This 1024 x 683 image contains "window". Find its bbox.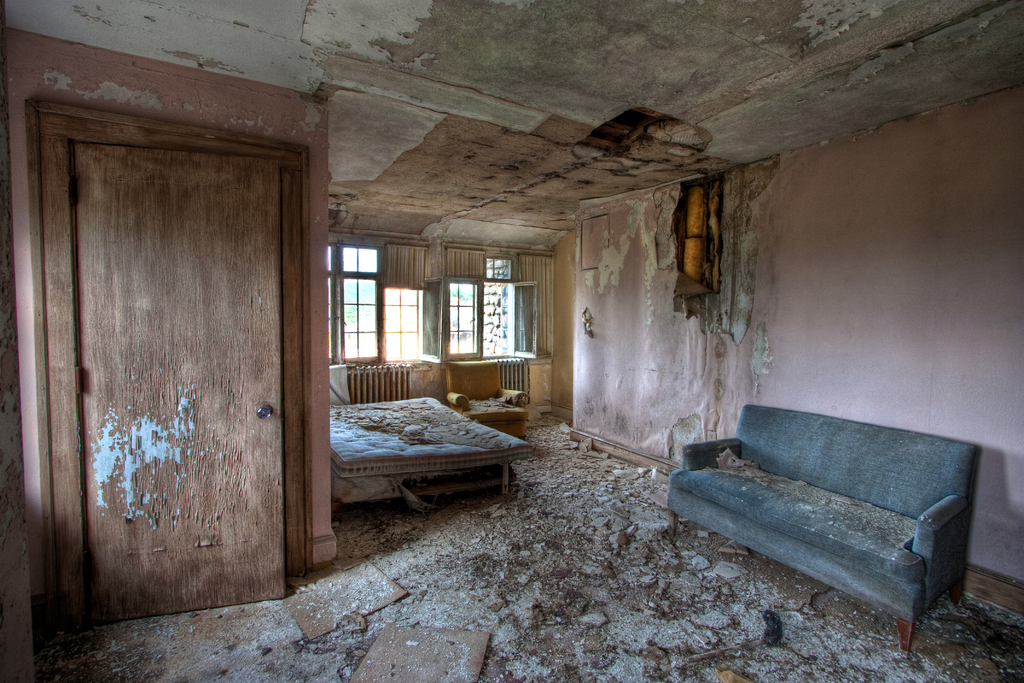
left=343, top=334, right=375, bottom=357.
